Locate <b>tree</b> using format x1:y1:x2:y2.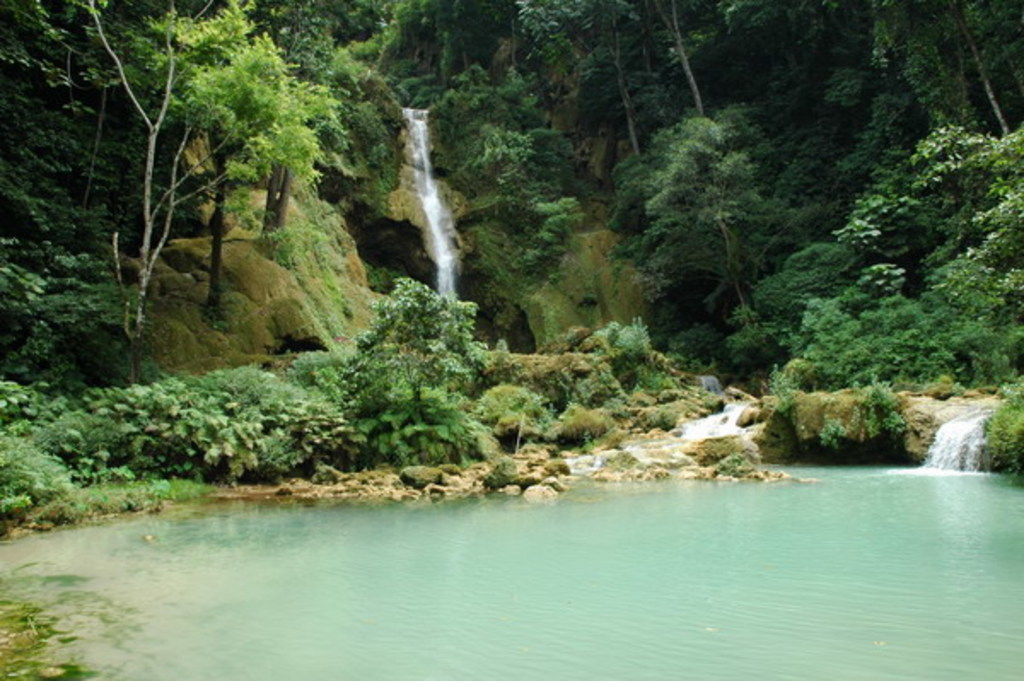
0:0:352:360.
